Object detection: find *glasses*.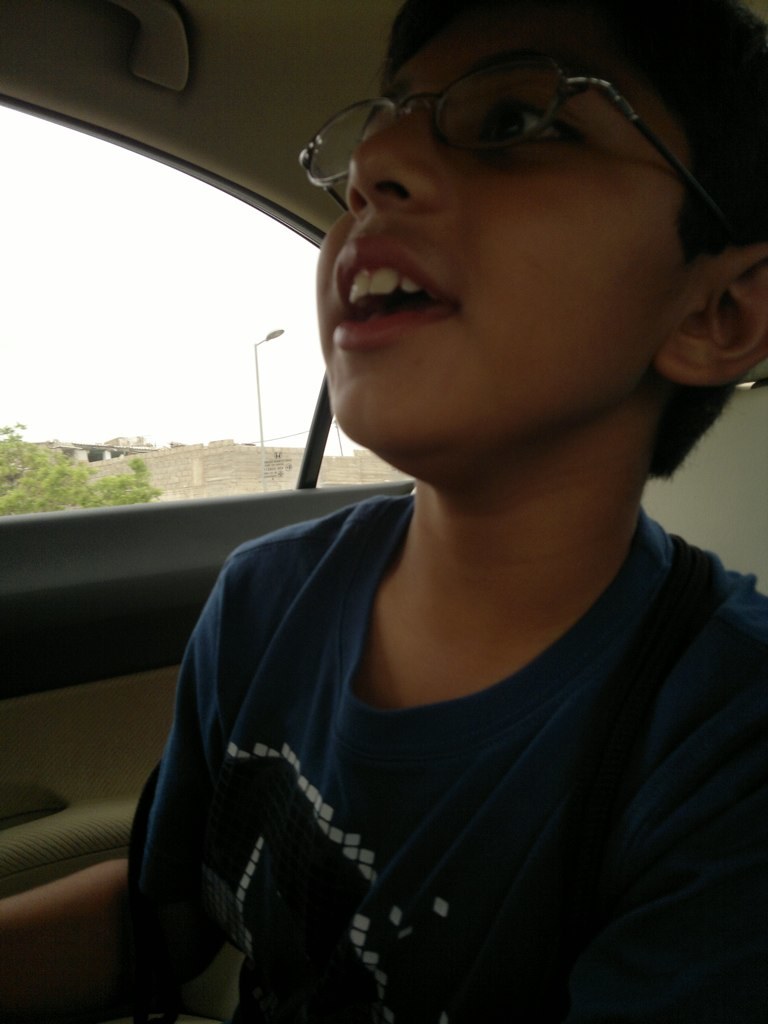
region(288, 63, 740, 235).
